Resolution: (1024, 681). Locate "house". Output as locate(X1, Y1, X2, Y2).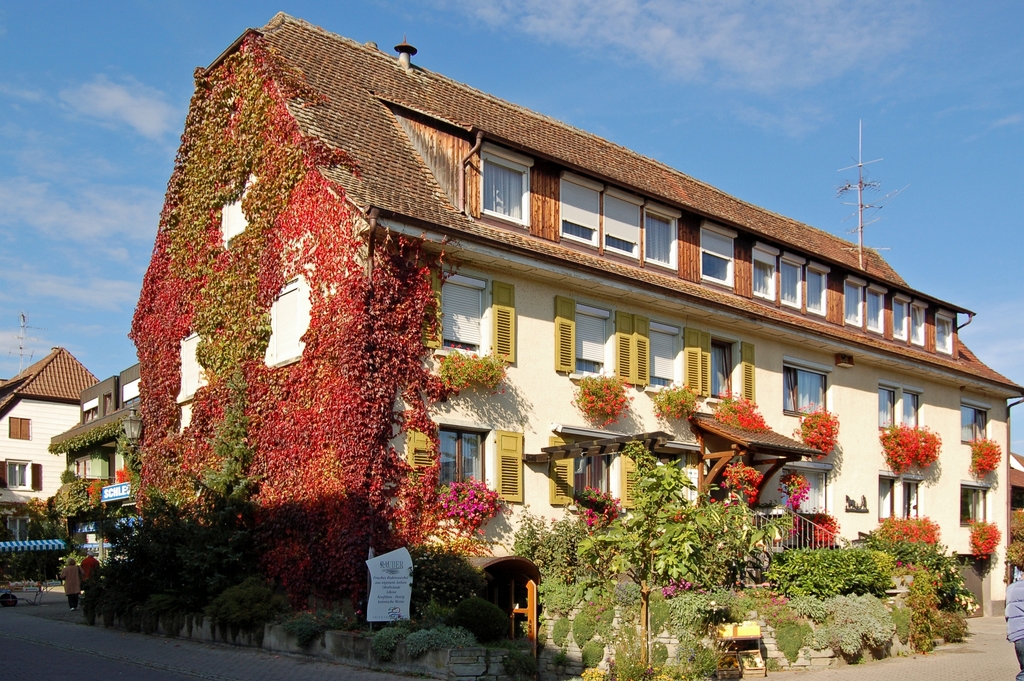
locate(17, 323, 132, 543).
